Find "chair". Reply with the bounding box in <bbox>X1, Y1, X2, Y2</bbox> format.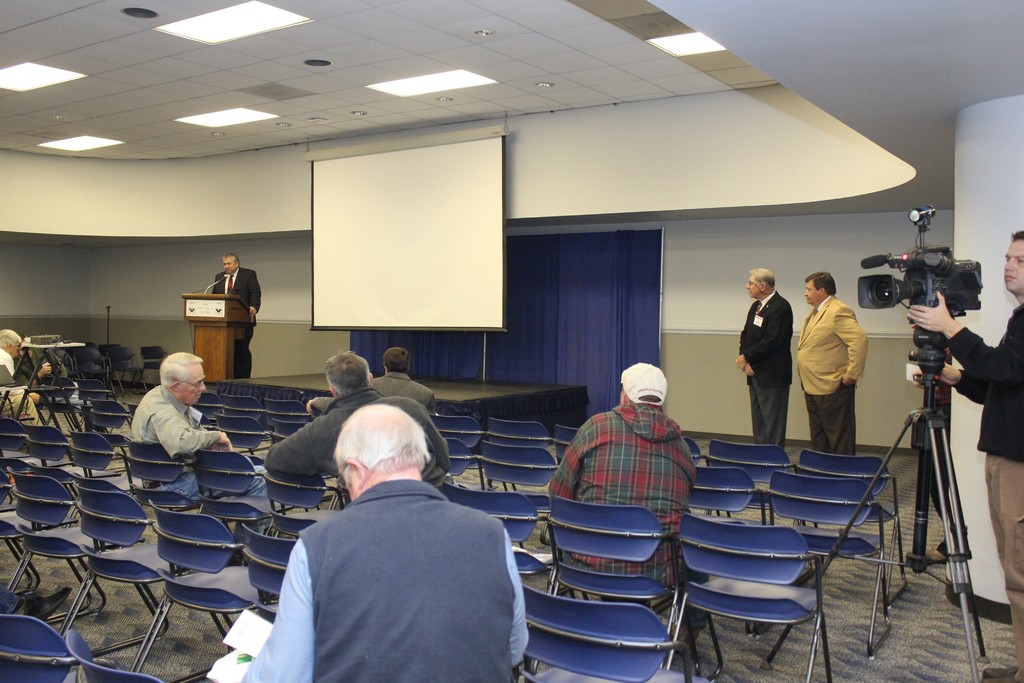
<bbox>260, 471, 351, 541</bbox>.
